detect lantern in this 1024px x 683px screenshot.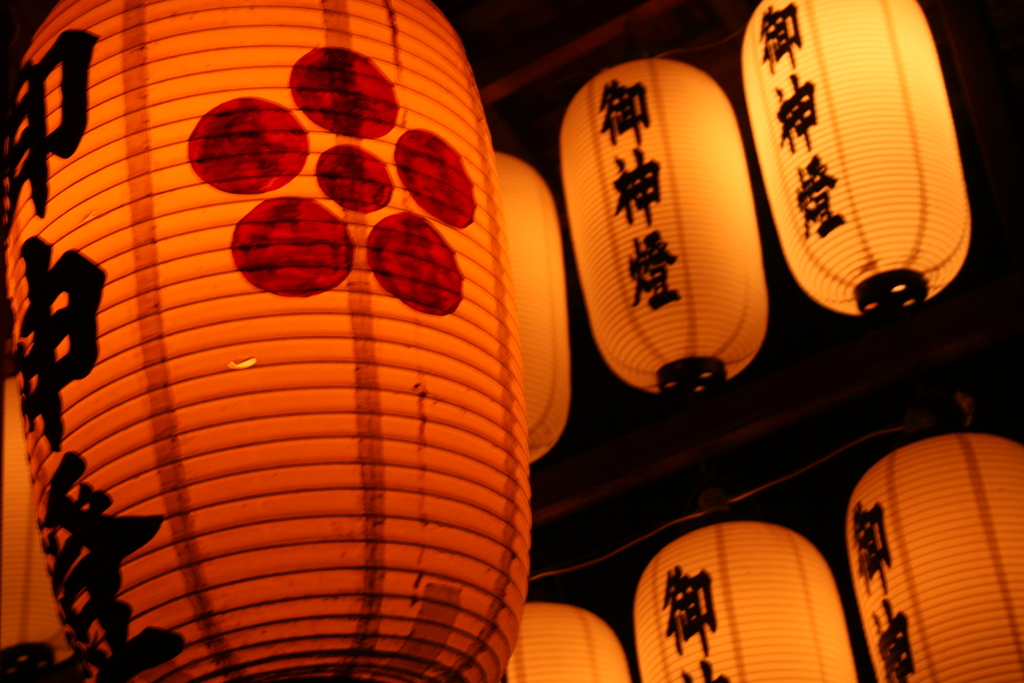
Detection: <region>844, 432, 1023, 682</region>.
